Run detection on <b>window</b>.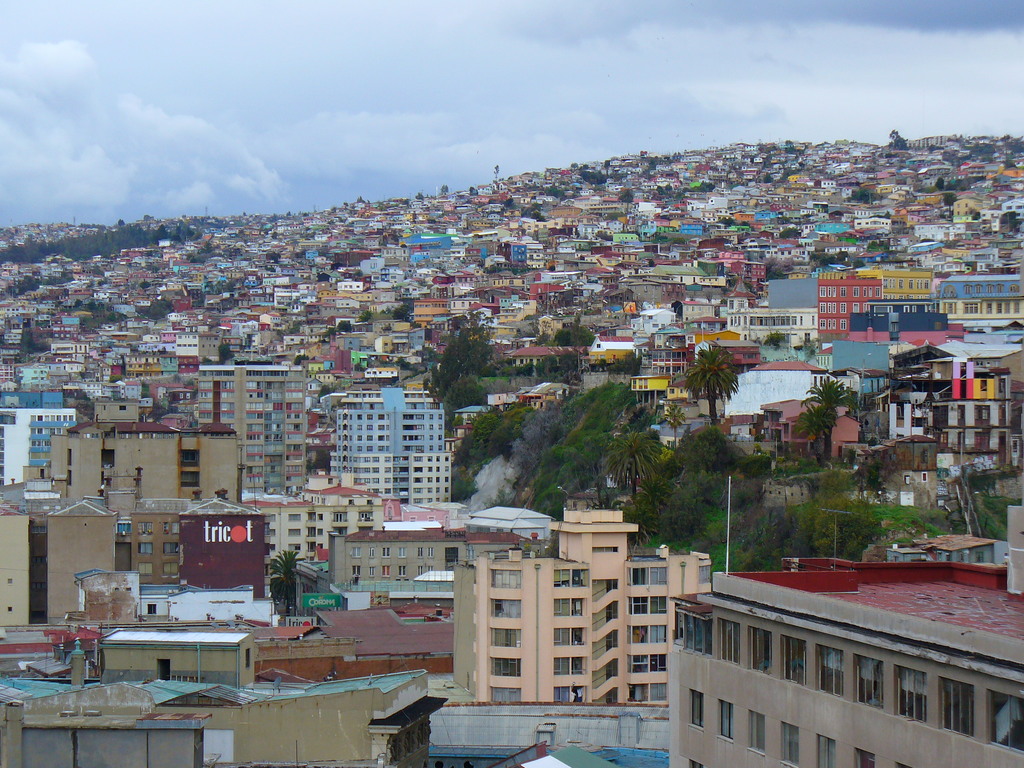
Result: [419, 547, 422, 558].
